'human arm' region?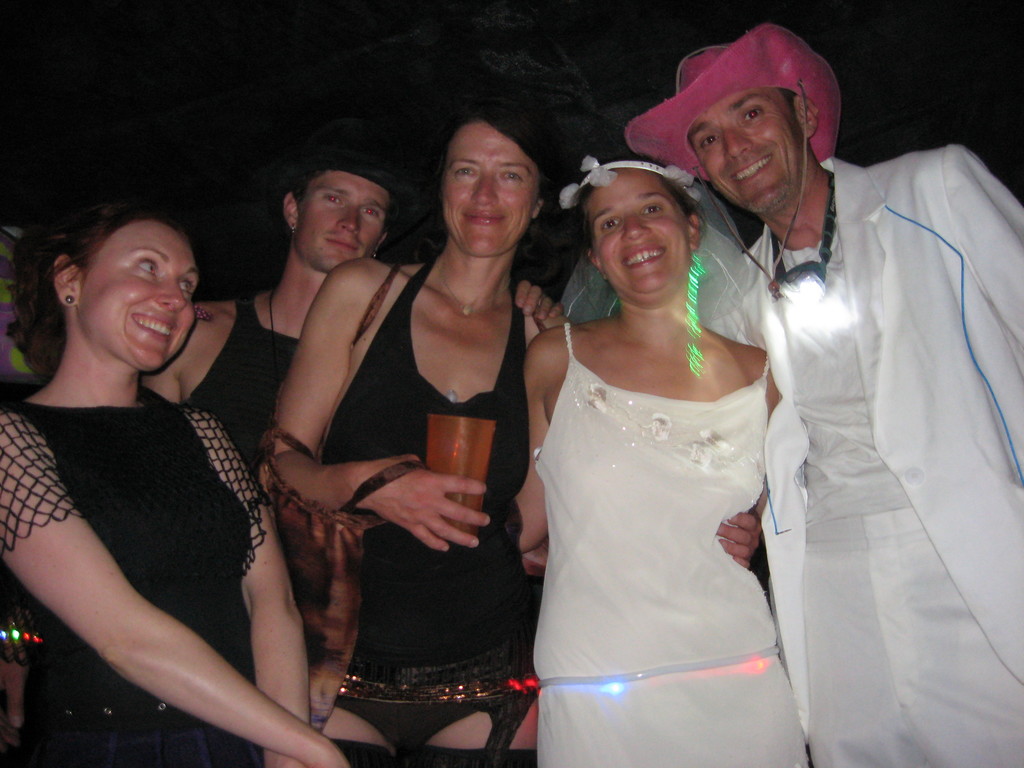
left=210, top=417, right=312, bottom=767
